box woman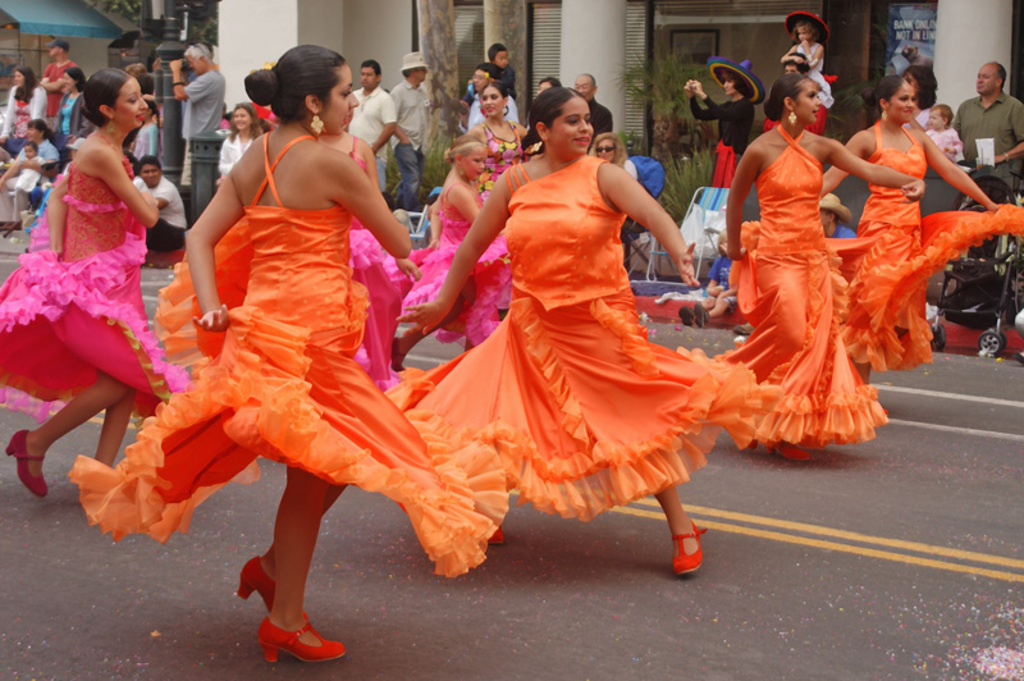
372/79/733/561
